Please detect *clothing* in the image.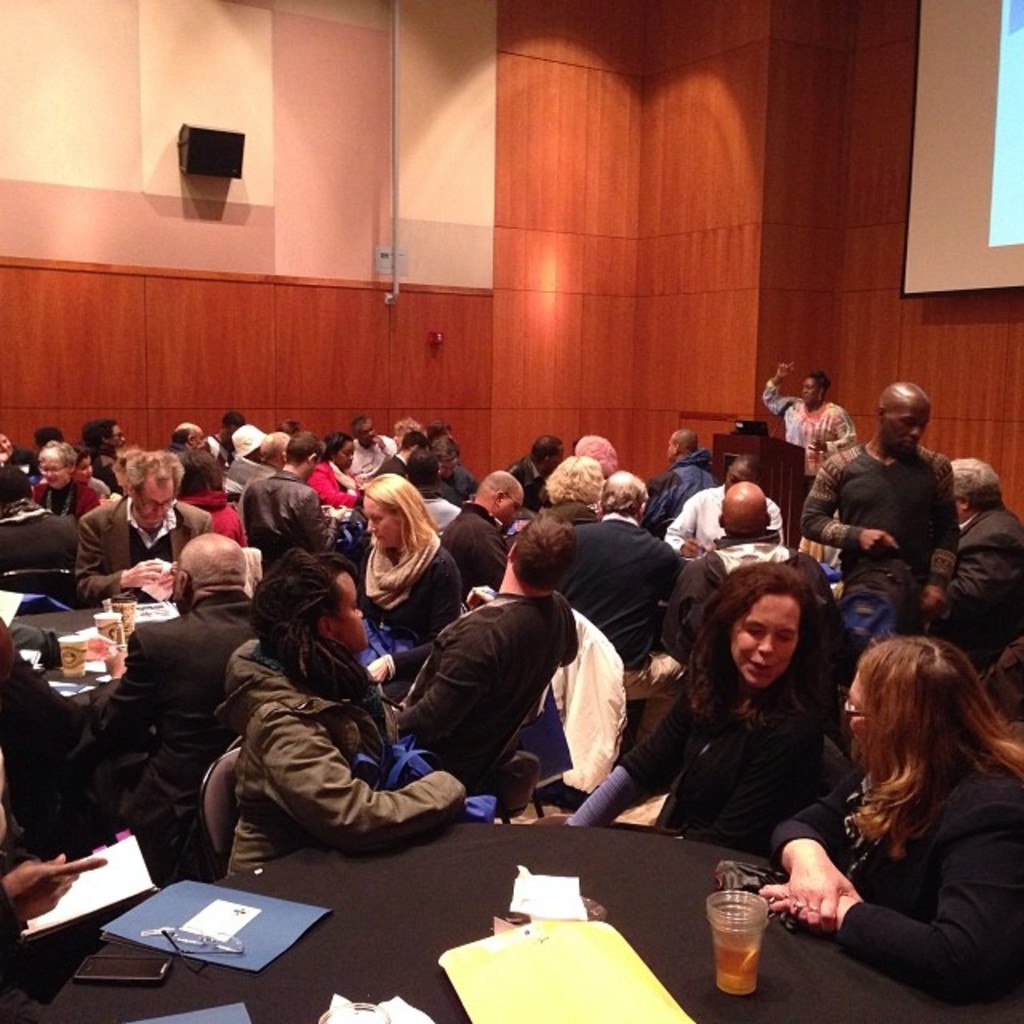
x1=210 y1=638 x2=445 y2=885.
